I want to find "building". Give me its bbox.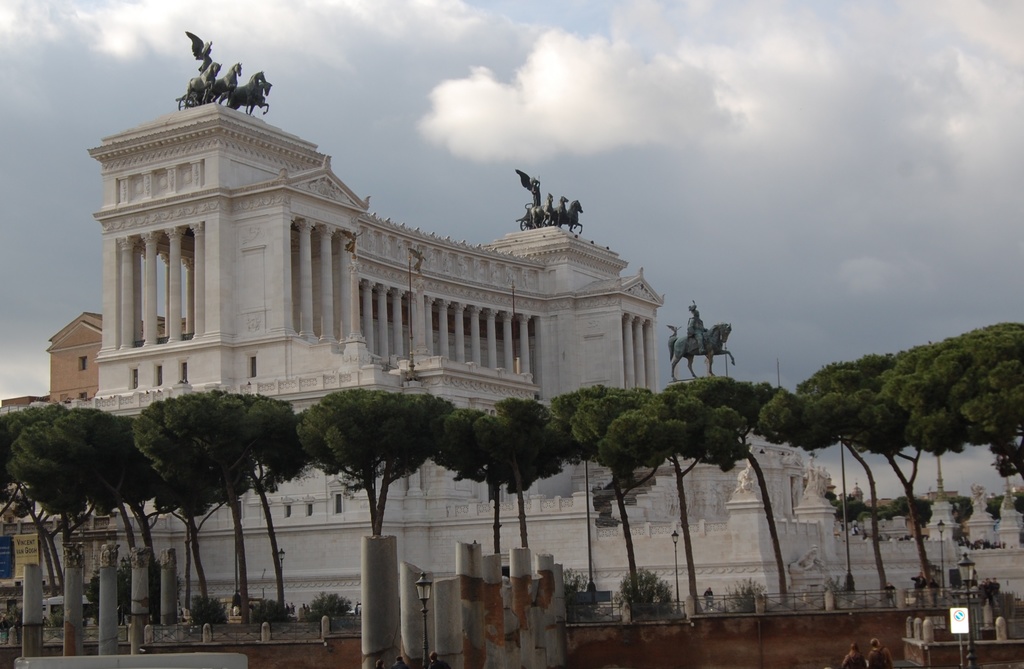
<bbox>51, 314, 100, 401</bbox>.
